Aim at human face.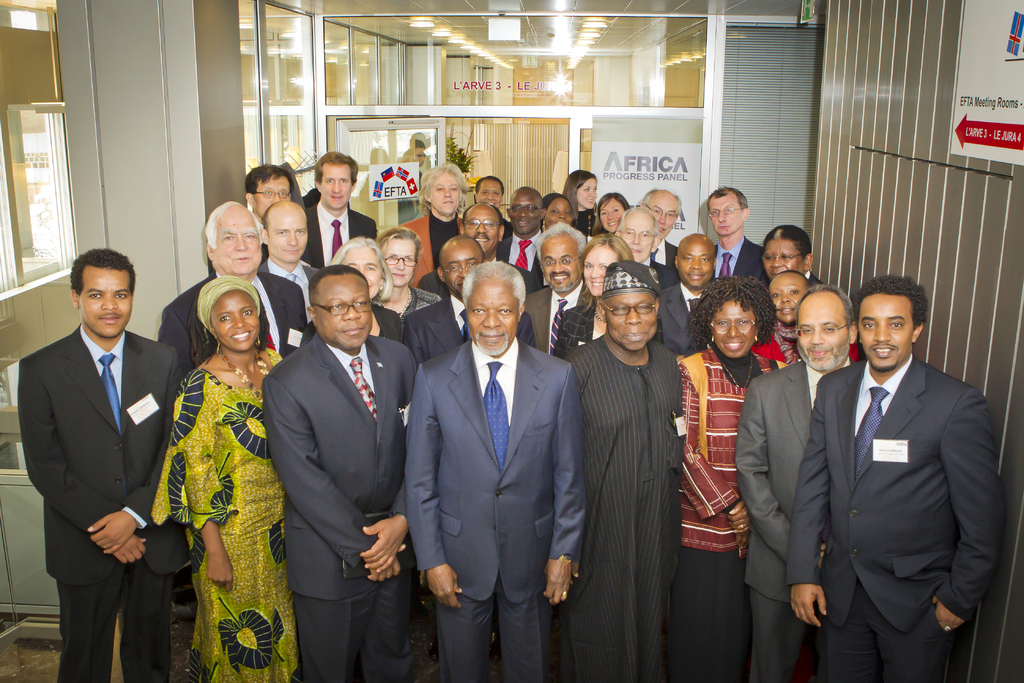
Aimed at region(706, 191, 742, 238).
